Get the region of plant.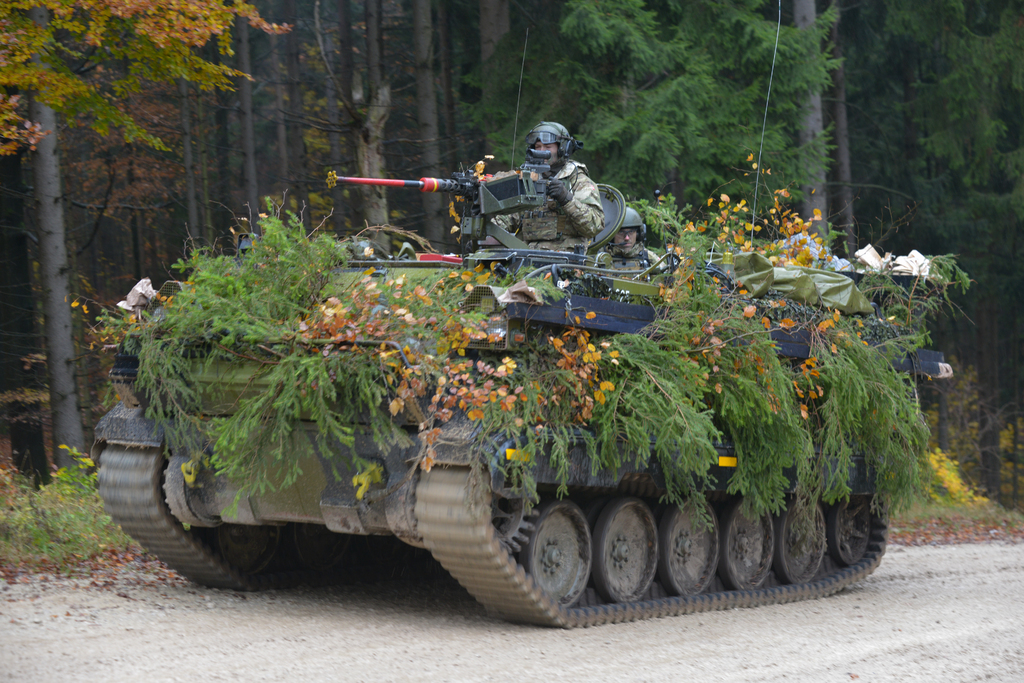
locate(2, 442, 106, 579).
